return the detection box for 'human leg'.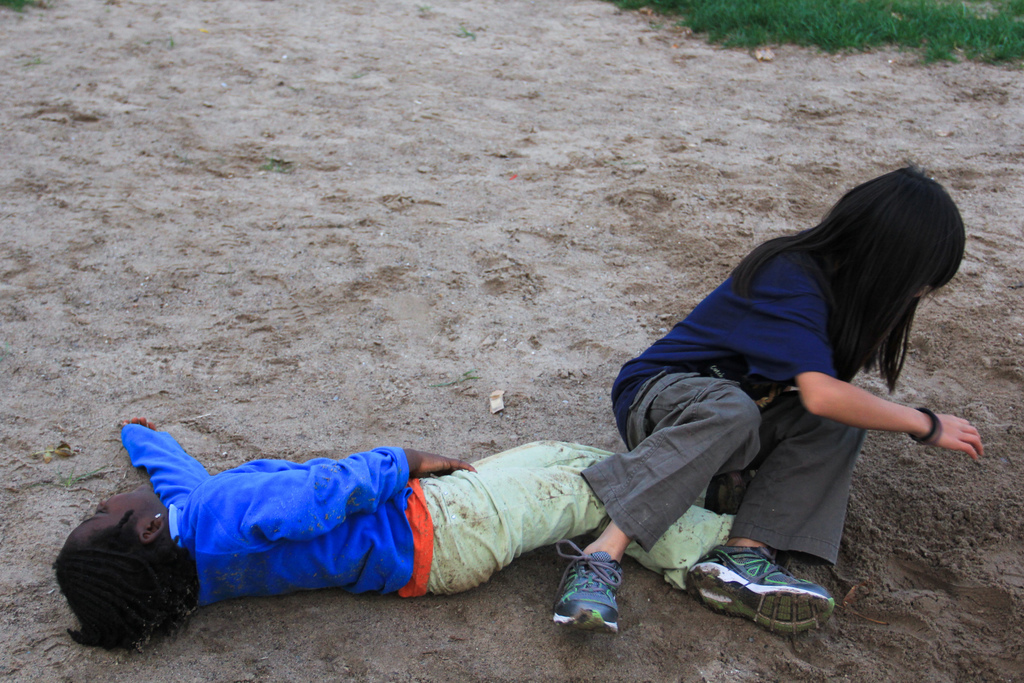
BBox(554, 361, 764, 633).
